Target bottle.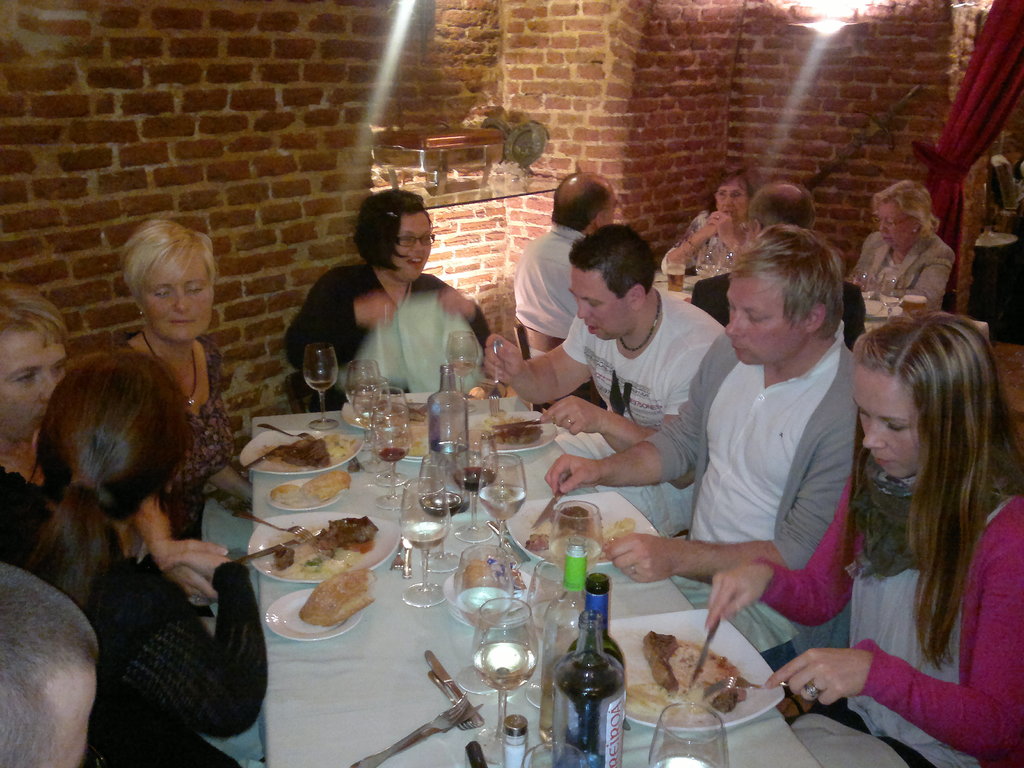
Target region: (550,575,626,767).
